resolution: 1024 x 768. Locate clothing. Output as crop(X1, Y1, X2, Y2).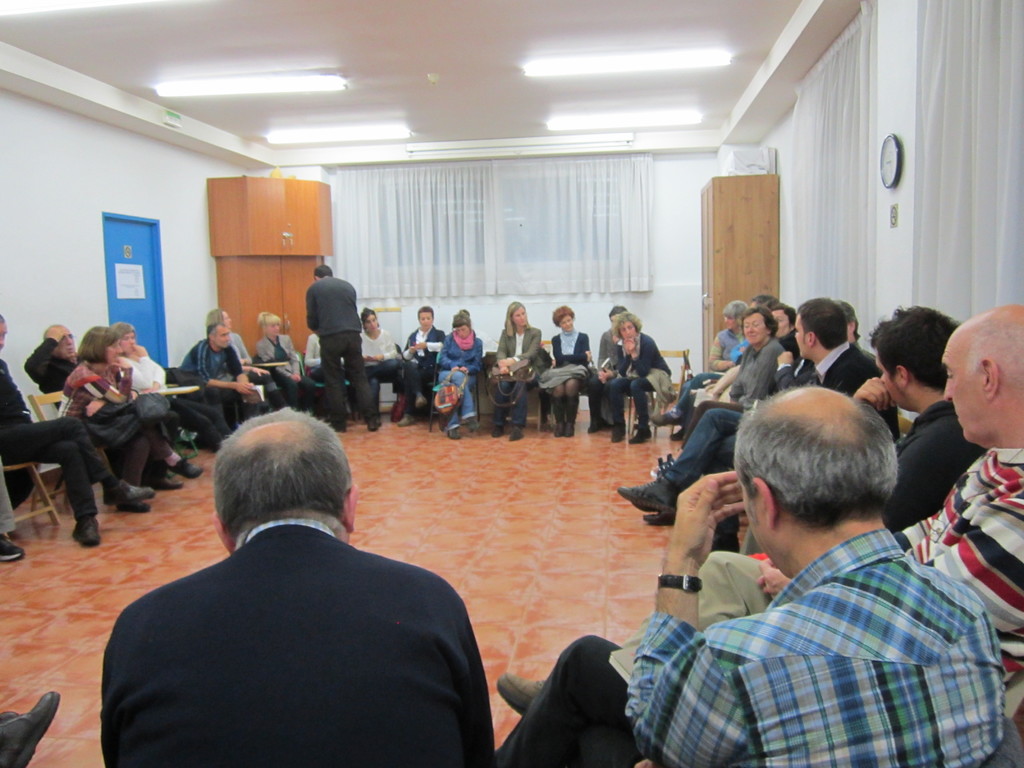
crop(485, 316, 538, 430).
